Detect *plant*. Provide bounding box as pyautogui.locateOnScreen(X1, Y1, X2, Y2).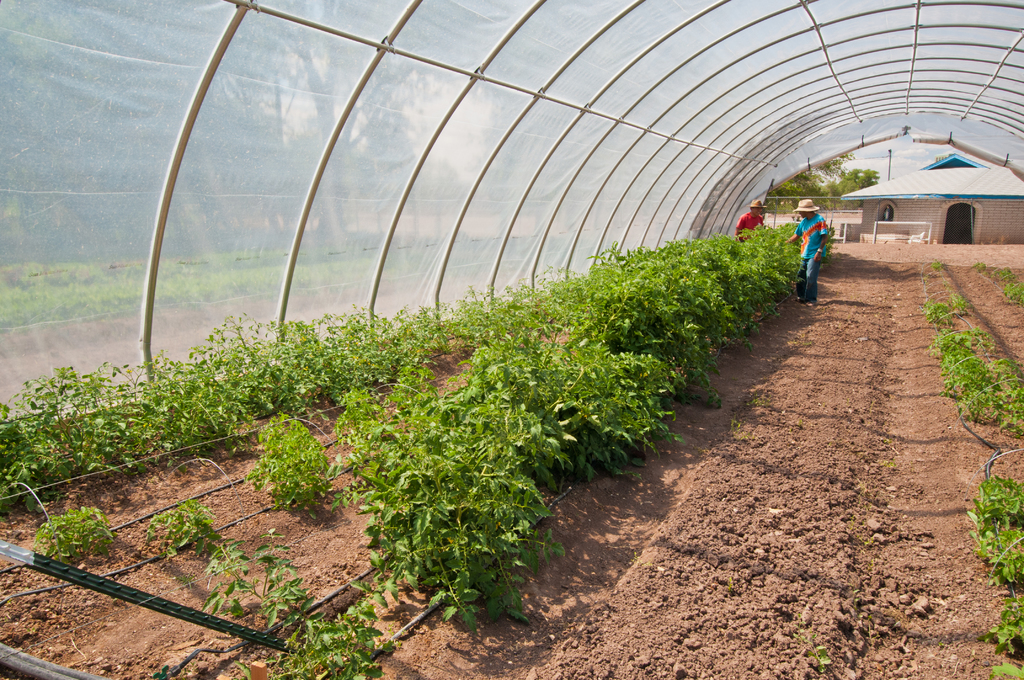
pyautogui.locateOnScreen(194, 310, 330, 414).
